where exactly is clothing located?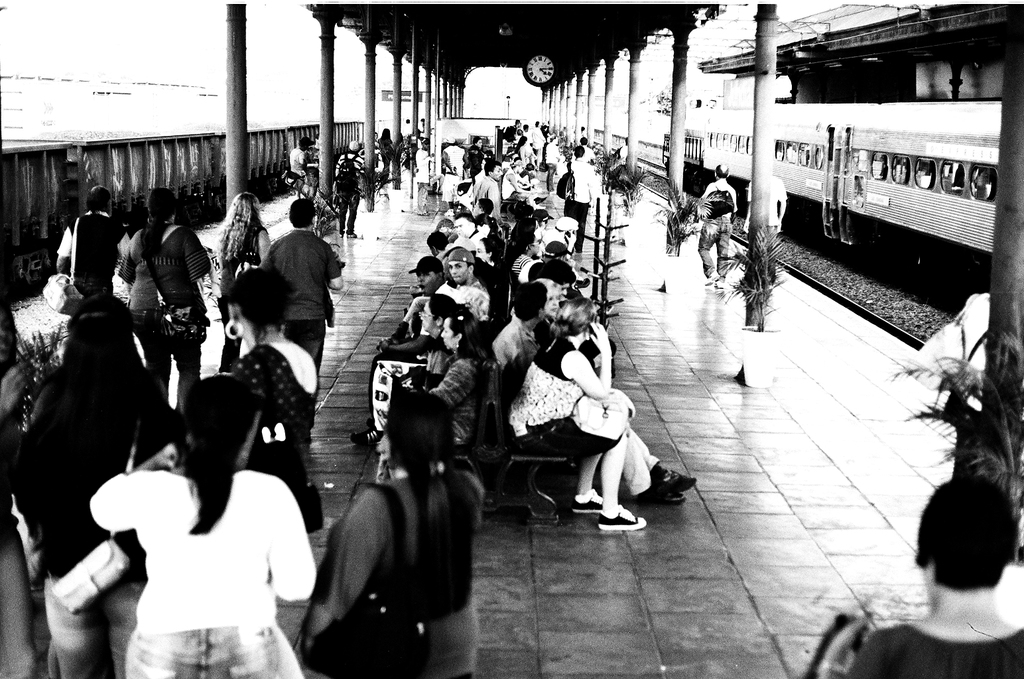
Its bounding box is [left=747, top=178, right=789, bottom=280].
